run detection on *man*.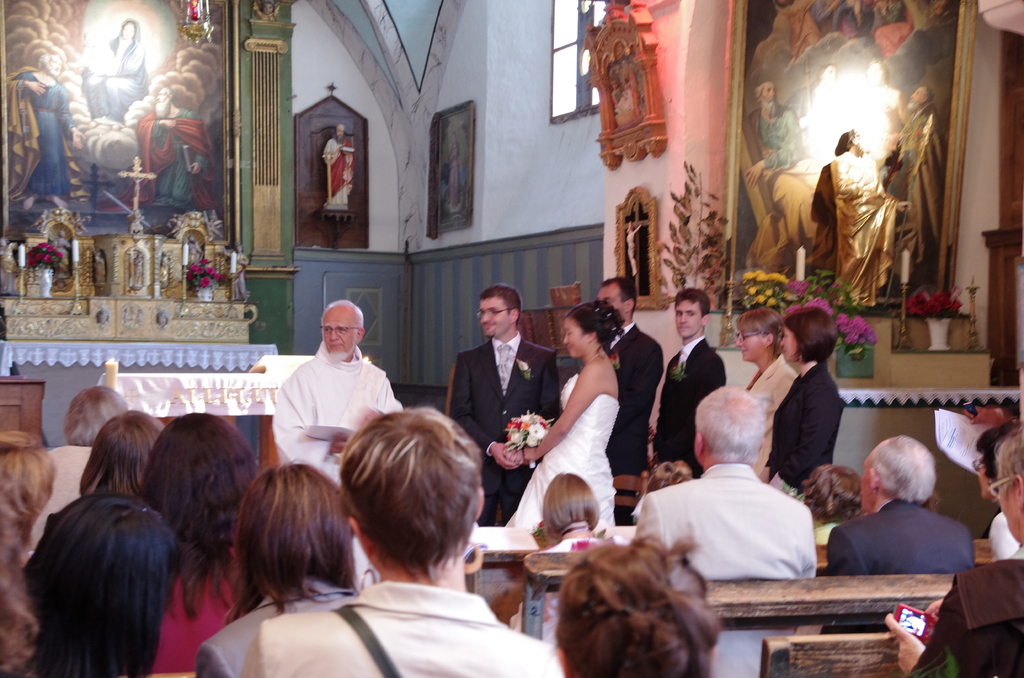
Result: (446,285,569,524).
